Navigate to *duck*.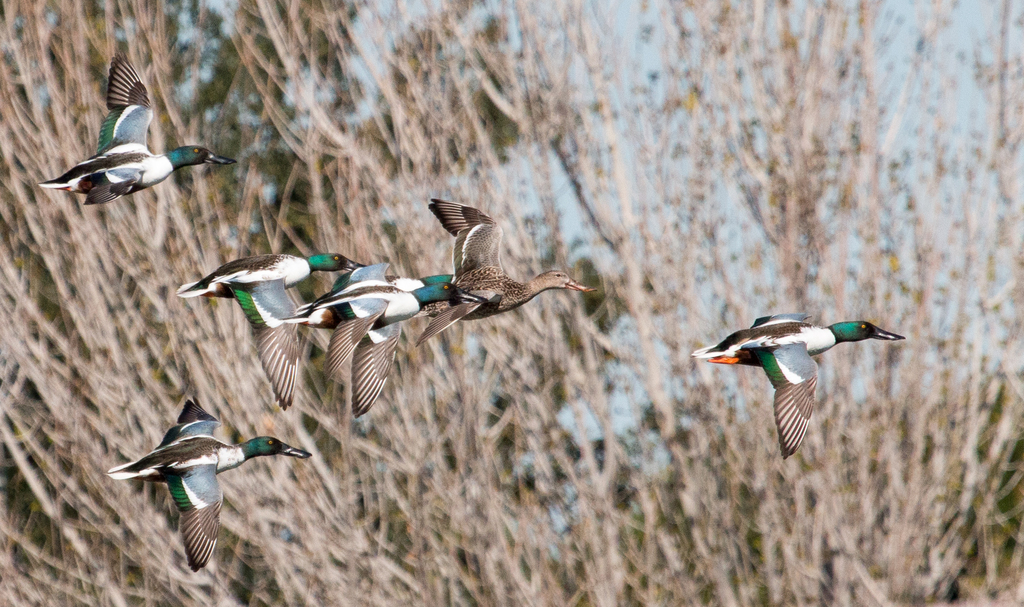
Navigation target: pyautogui.locateOnScreen(42, 63, 224, 209).
